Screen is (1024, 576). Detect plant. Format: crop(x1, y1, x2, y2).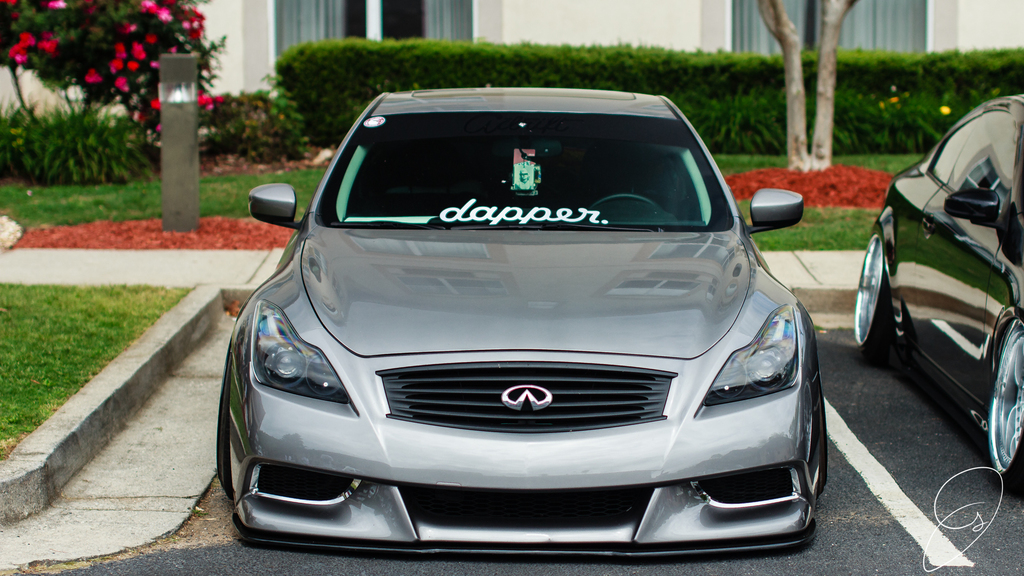
crop(0, 0, 229, 138).
